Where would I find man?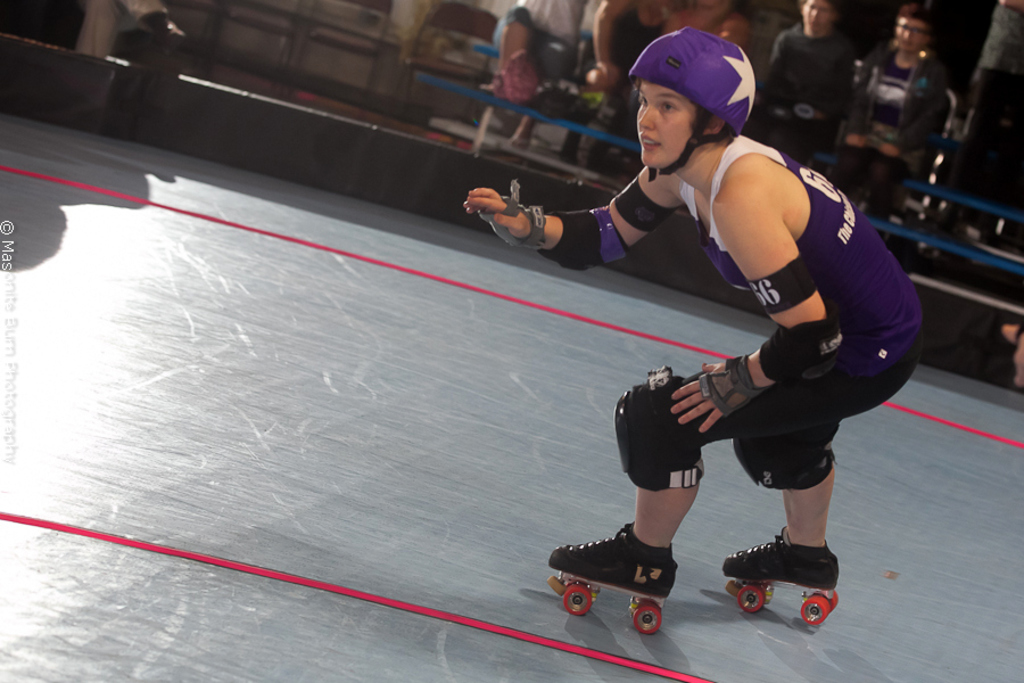
At box=[834, 5, 955, 221].
